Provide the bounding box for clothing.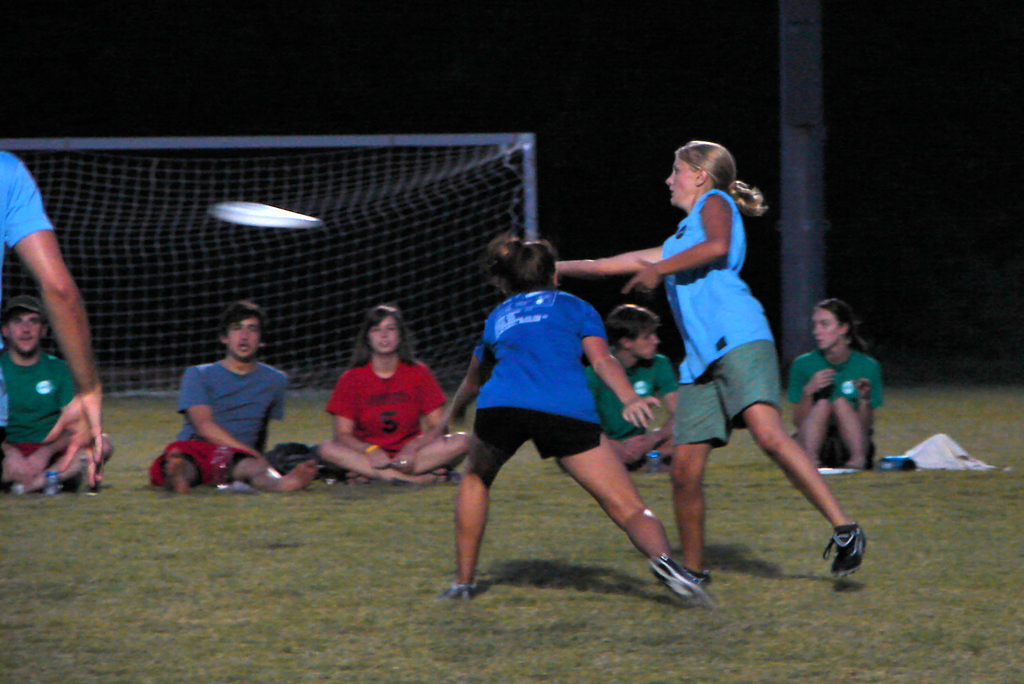
[left=151, top=350, right=293, bottom=479].
